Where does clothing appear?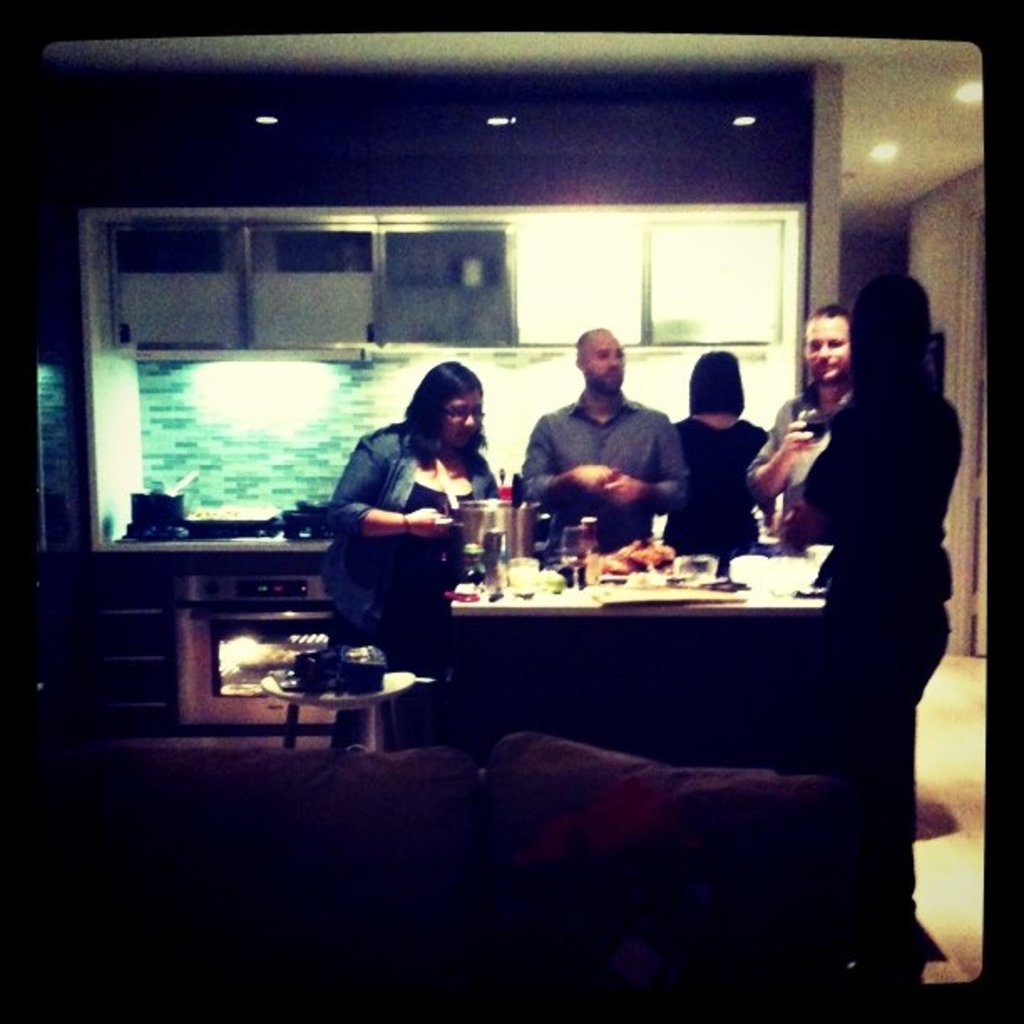
Appears at (left=328, top=422, right=500, bottom=743).
